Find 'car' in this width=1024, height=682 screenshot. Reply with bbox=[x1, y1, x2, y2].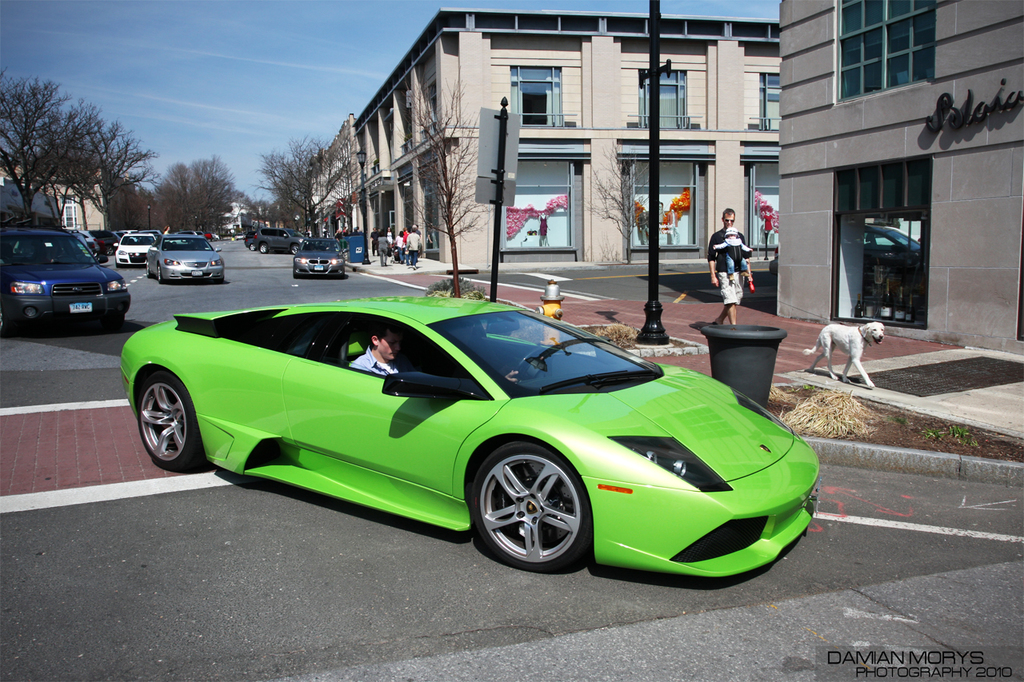
bbox=[145, 229, 226, 287].
